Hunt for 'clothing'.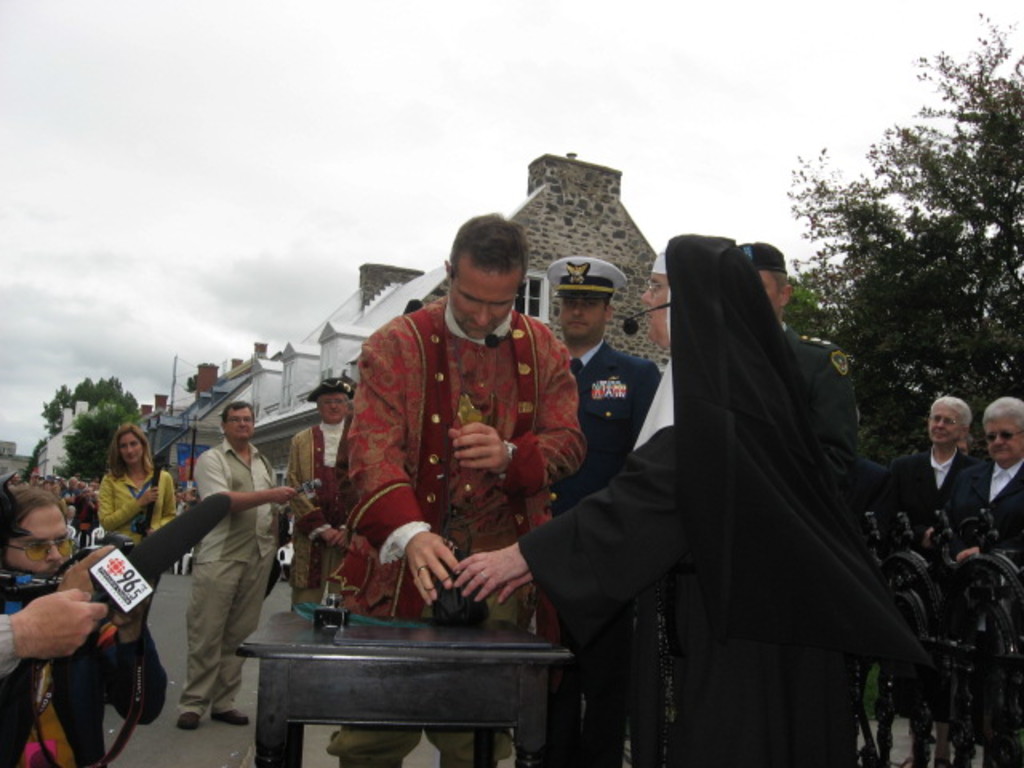
Hunted down at <box>890,440,979,718</box>.
